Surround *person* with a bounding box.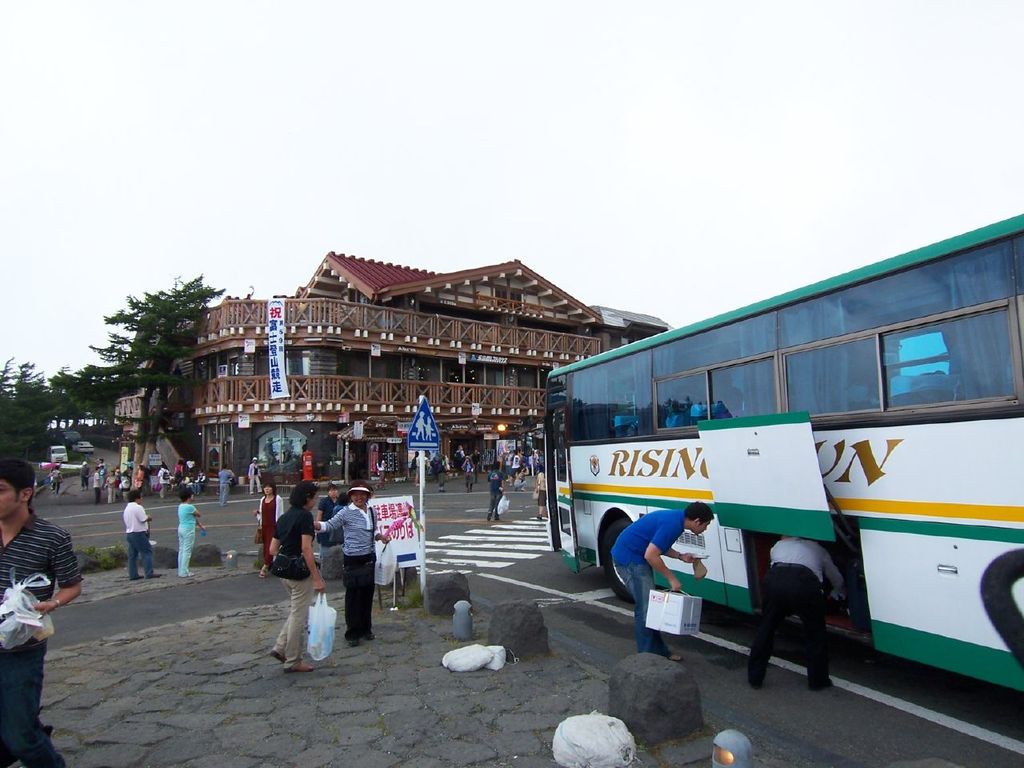
{"left": 254, "top": 477, "right": 284, "bottom": 578}.
